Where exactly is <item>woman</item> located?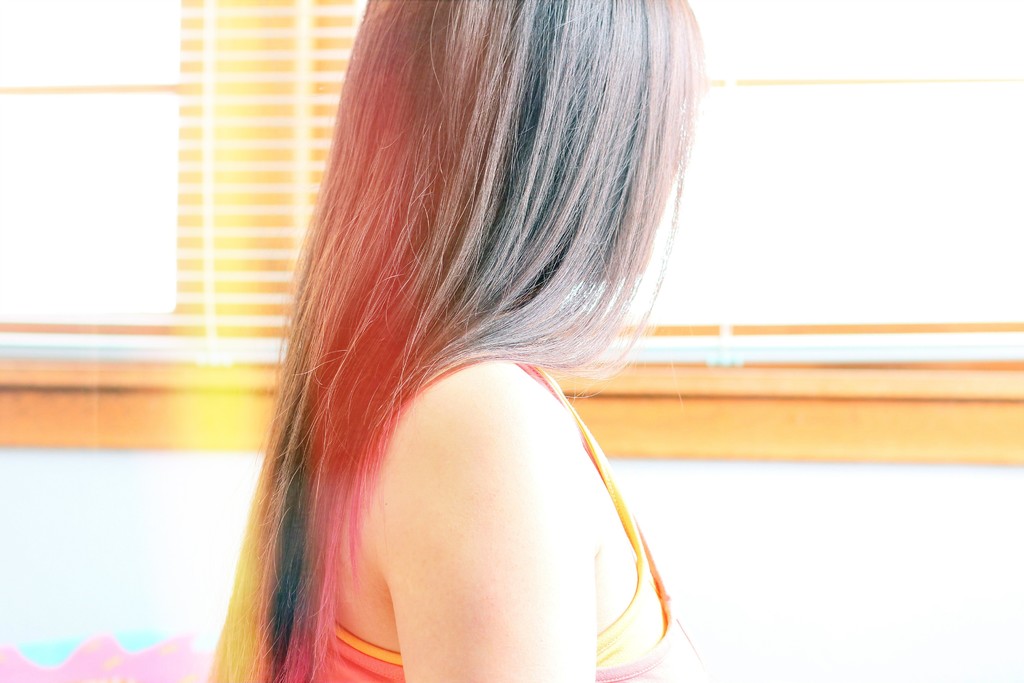
Its bounding box is region(147, 15, 717, 682).
